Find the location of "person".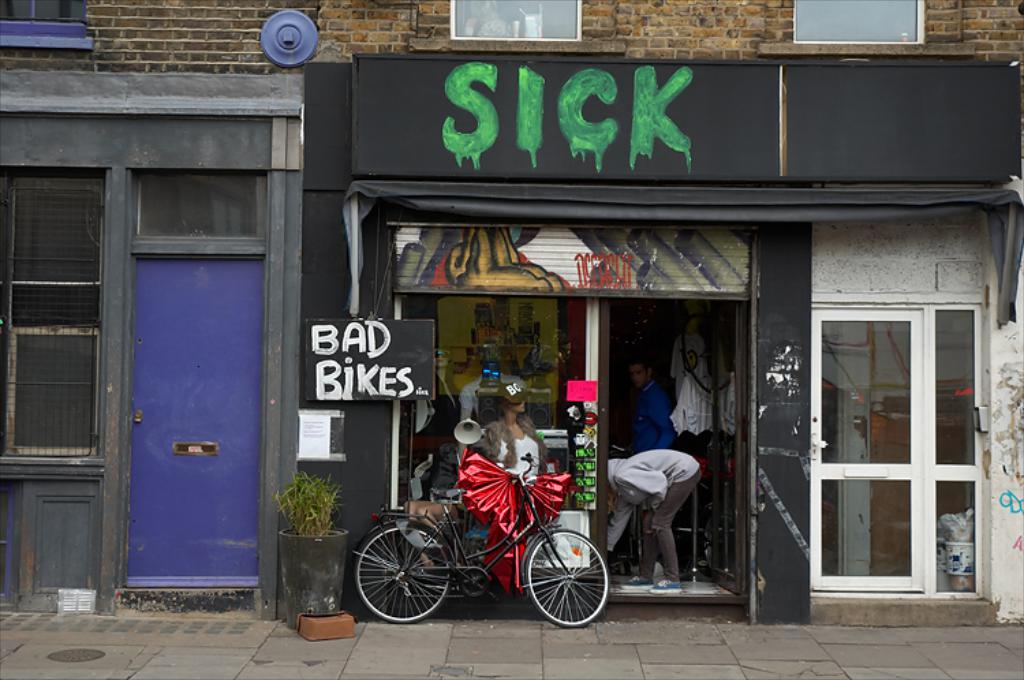
Location: box=[463, 376, 552, 490].
